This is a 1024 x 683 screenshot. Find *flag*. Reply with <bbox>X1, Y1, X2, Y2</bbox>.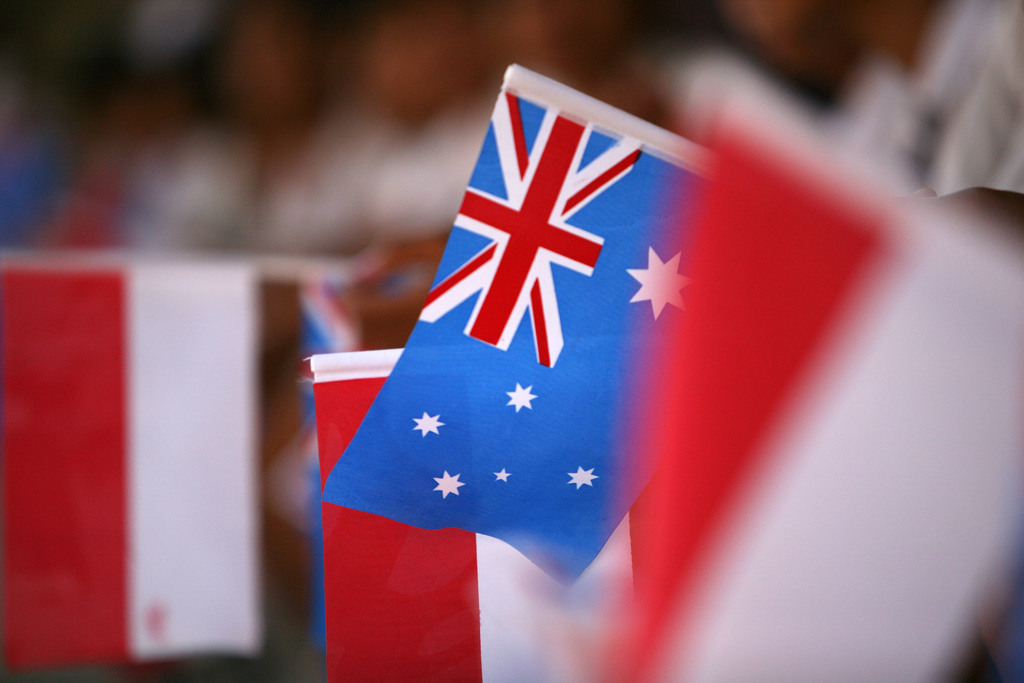
<bbox>321, 384, 655, 682</bbox>.
